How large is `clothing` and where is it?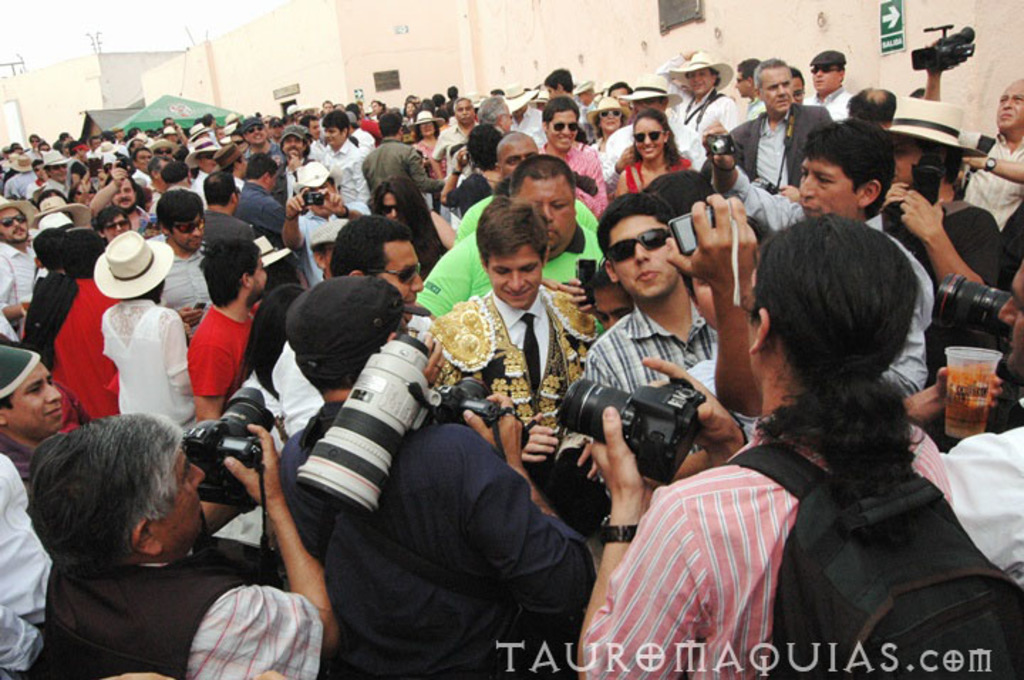
Bounding box: left=97, top=297, right=201, bottom=435.
